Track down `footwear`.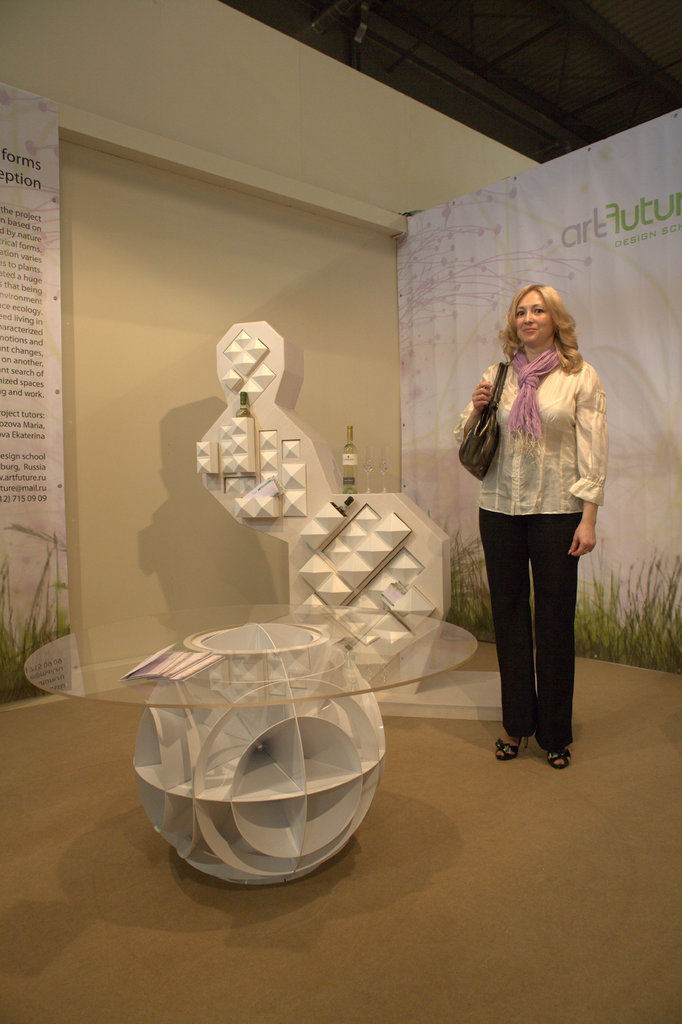
Tracked to bbox=(493, 723, 532, 767).
